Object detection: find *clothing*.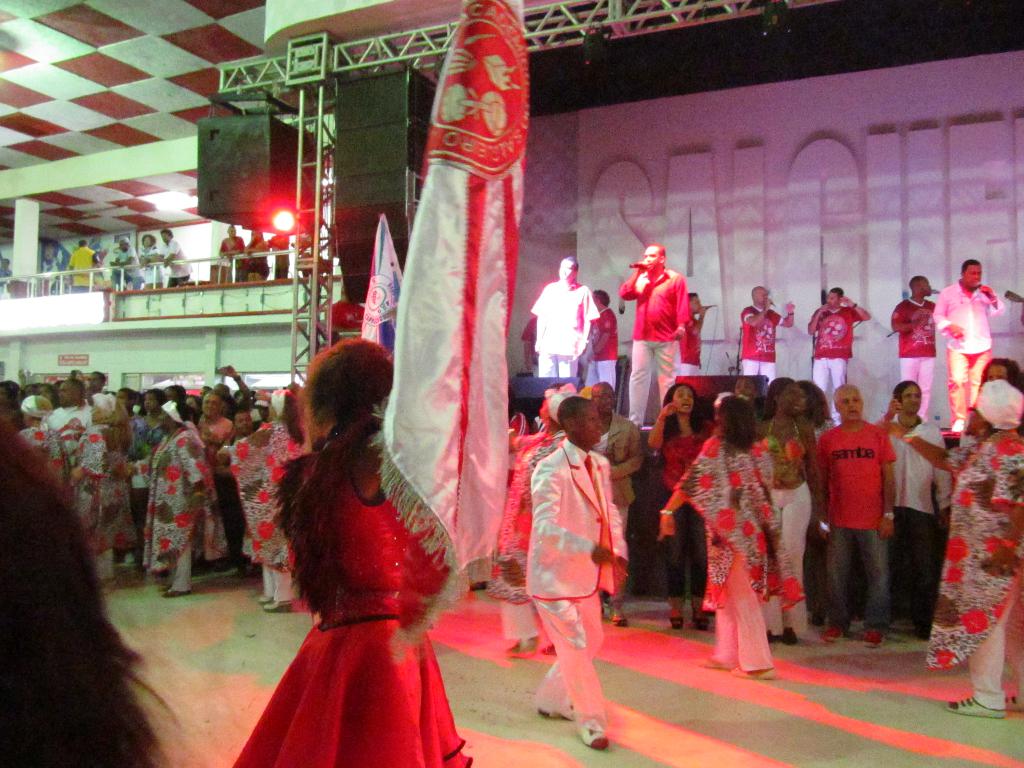
823/525/902/630.
